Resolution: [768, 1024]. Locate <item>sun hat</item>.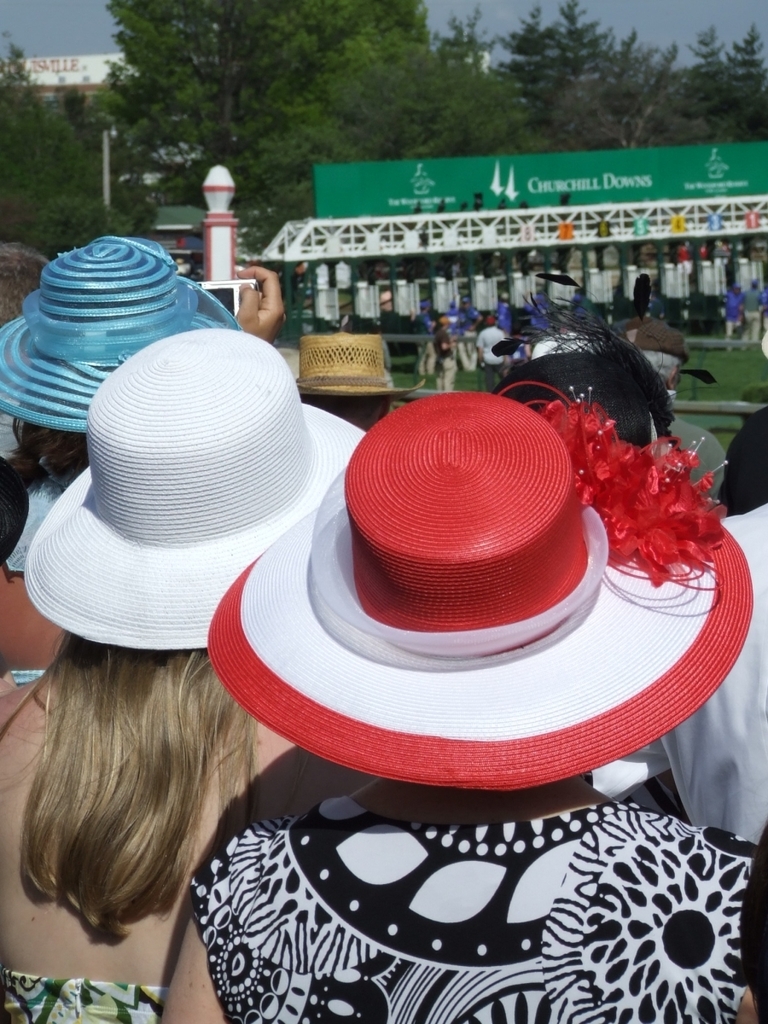
22,332,364,649.
